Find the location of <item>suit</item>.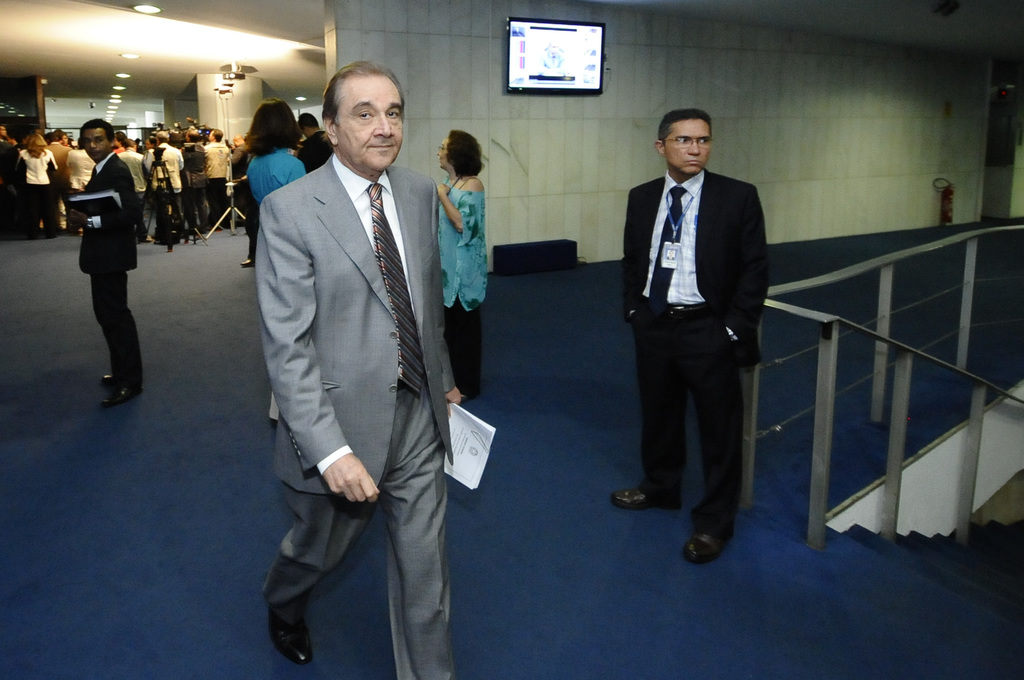
Location: crop(45, 140, 72, 231).
